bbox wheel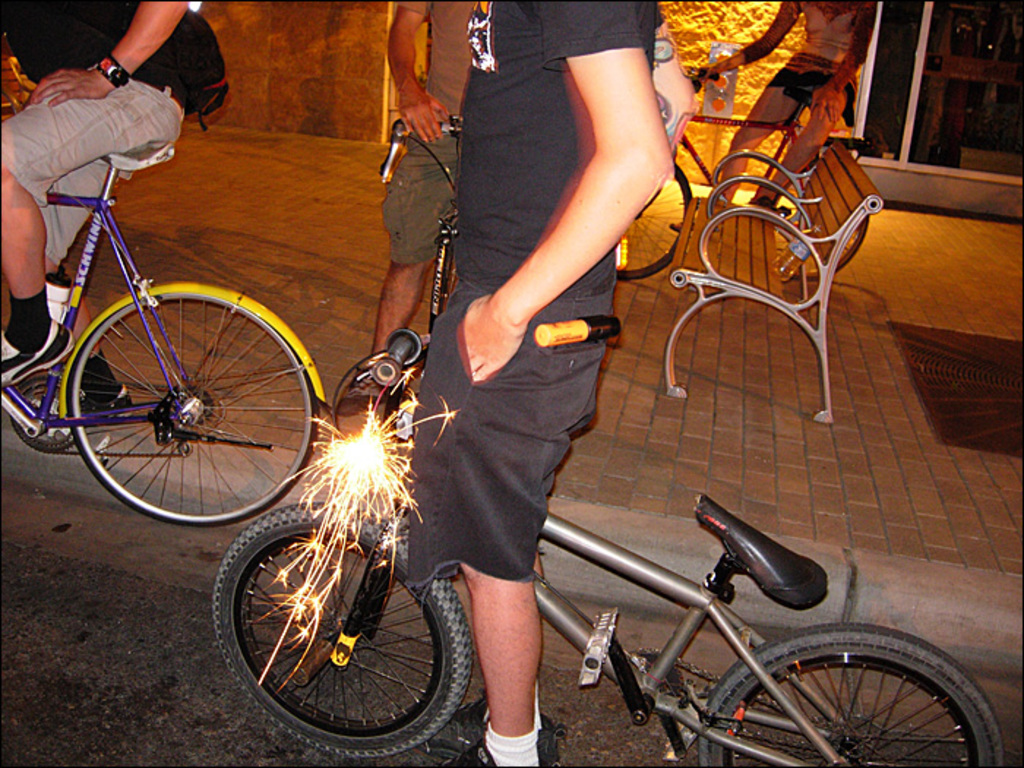
bbox=[699, 625, 1005, 767]
